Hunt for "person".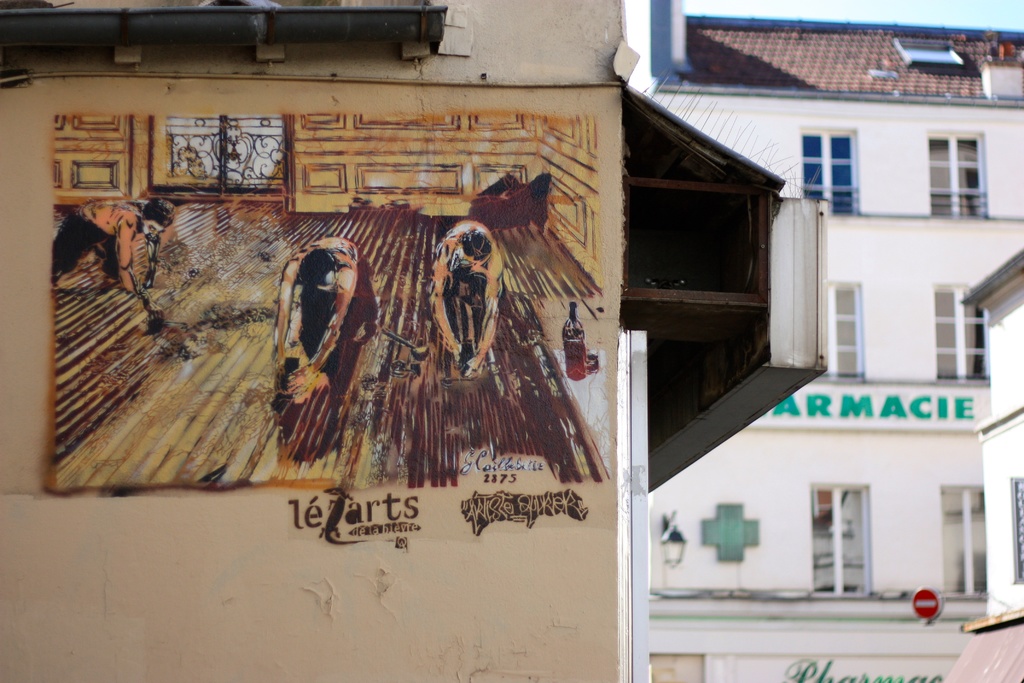
Hunted down at 51, 193, 173, 310.
